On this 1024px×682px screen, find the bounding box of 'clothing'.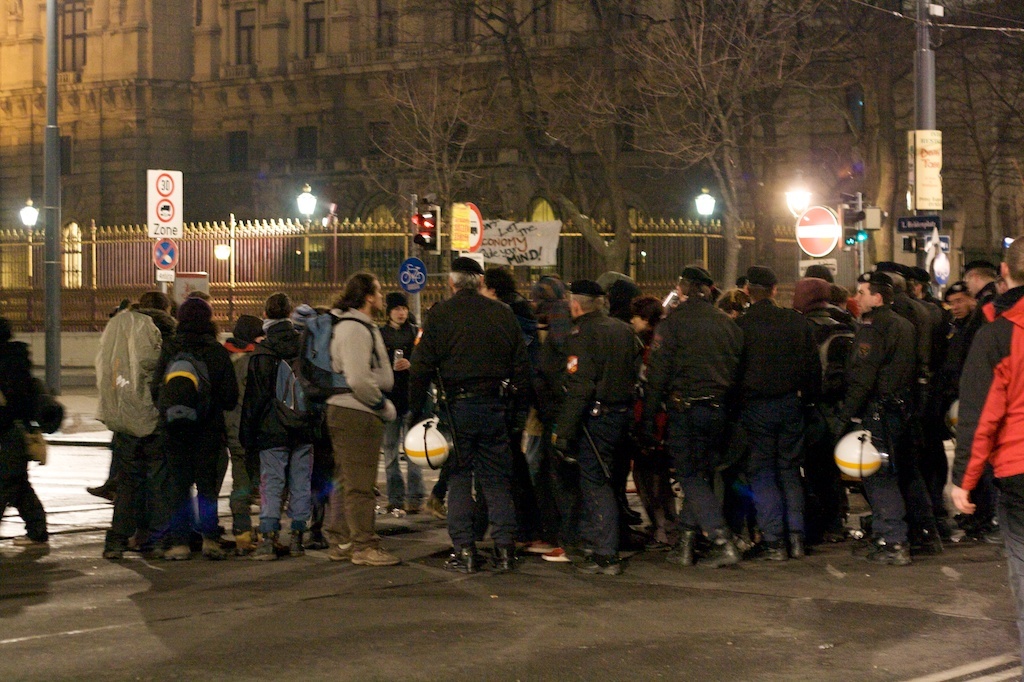
Bounding box: box(376, 314, 419, 507).
